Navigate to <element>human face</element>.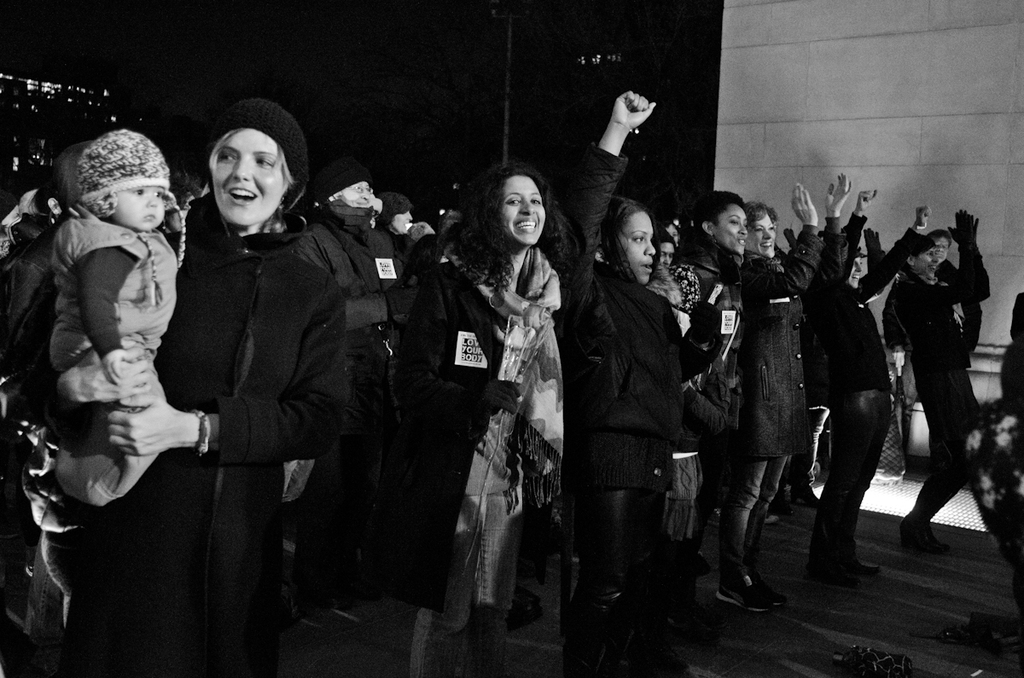
Navigation target: (left=714, top=206, right=748, bottom=257).
